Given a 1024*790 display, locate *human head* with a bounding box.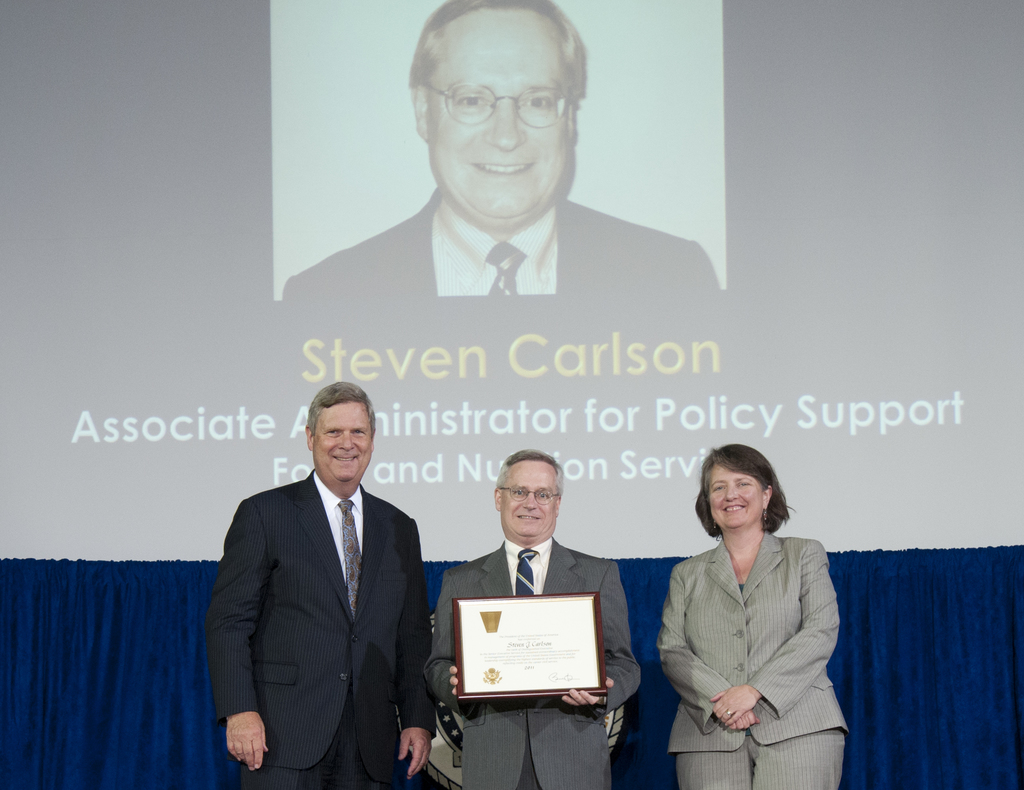
Located: region(311, 385, 378, 480).
